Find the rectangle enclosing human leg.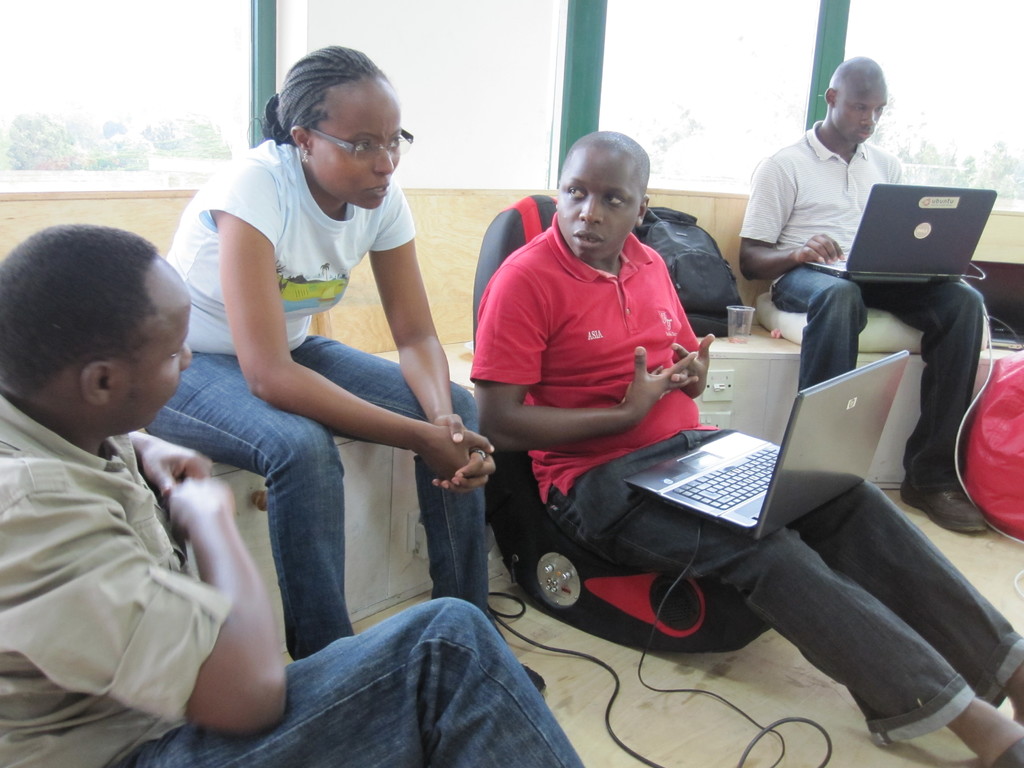
874:270:985:545.
